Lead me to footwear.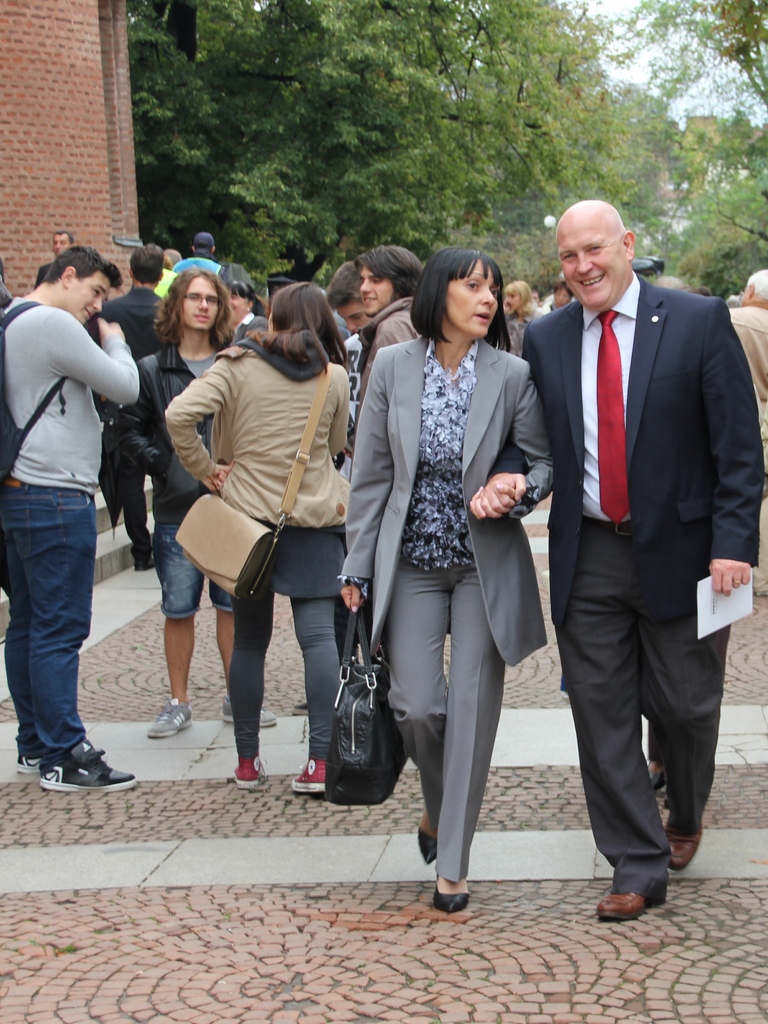
Lead to [left=594, top=886, right=646, bottom=920].
